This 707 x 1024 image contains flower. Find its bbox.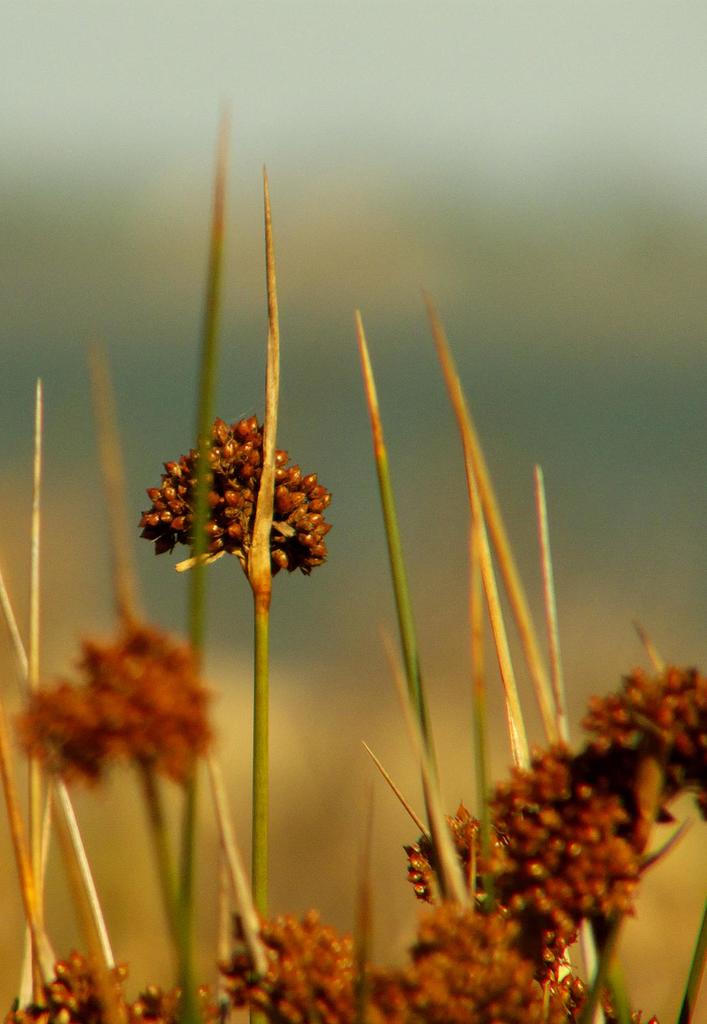
<region>143, 423, 327, 577</region>.
